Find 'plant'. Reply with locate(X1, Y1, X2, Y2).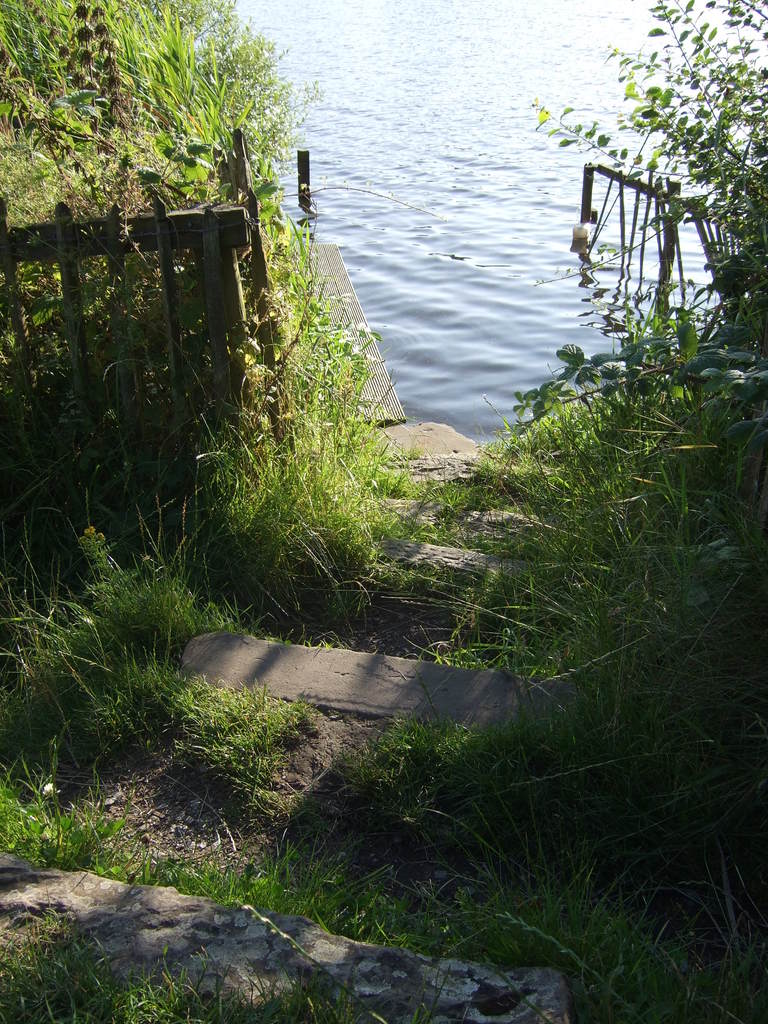
locate(534, 0, 767, 313).
